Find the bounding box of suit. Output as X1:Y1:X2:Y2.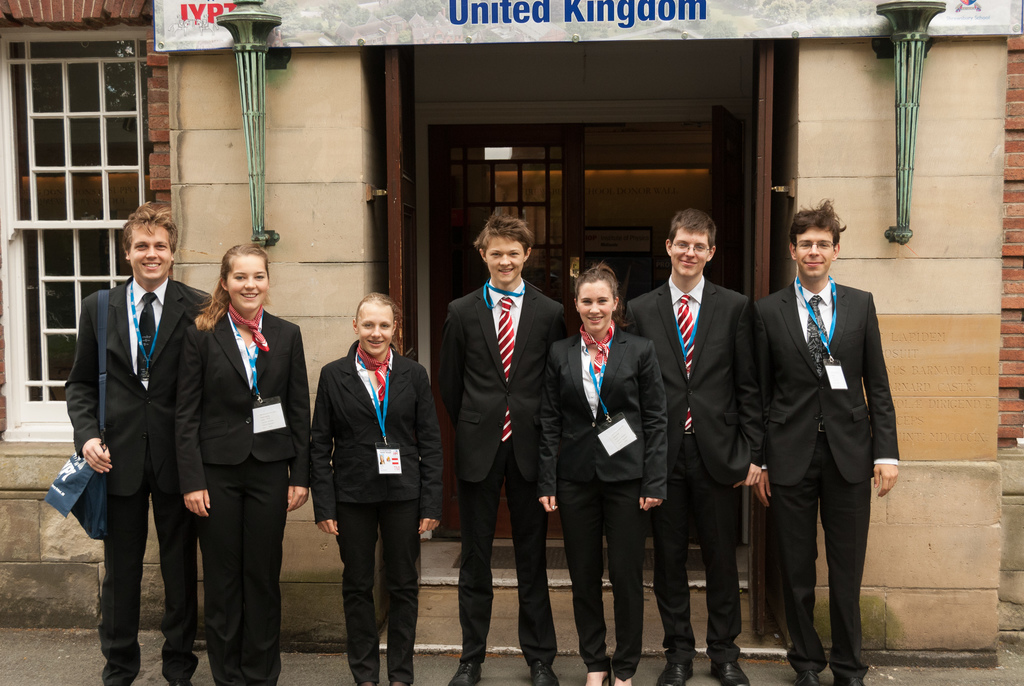
750:197:886:685.
